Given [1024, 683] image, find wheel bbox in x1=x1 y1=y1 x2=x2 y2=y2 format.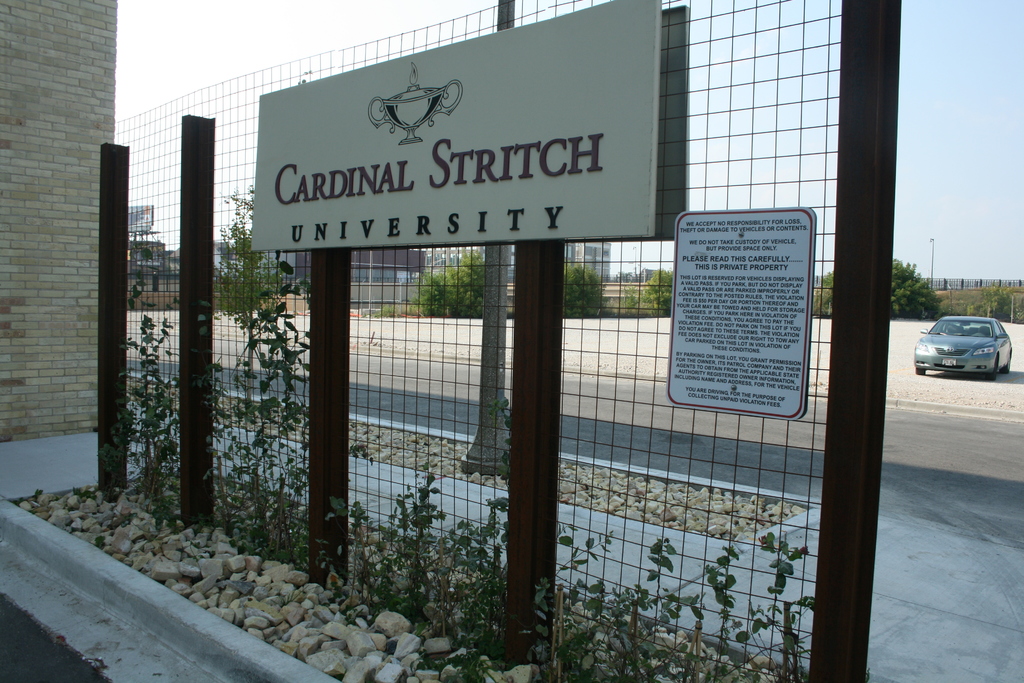
x1=1007 y1=356 x2=1012 y2=372.
